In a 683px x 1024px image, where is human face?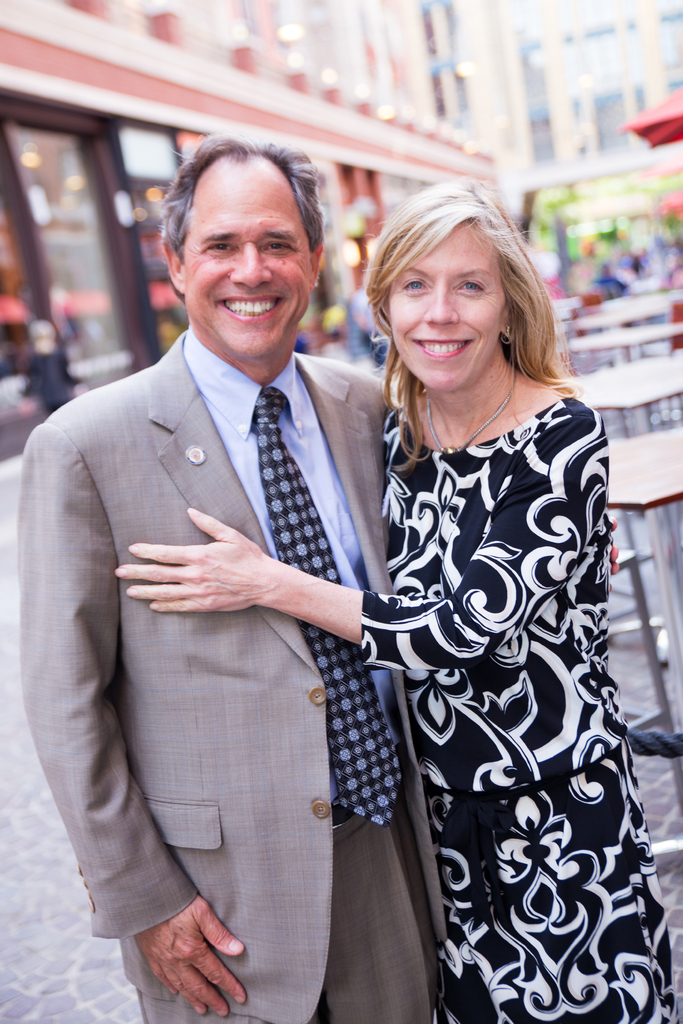
393 219 507 387.
